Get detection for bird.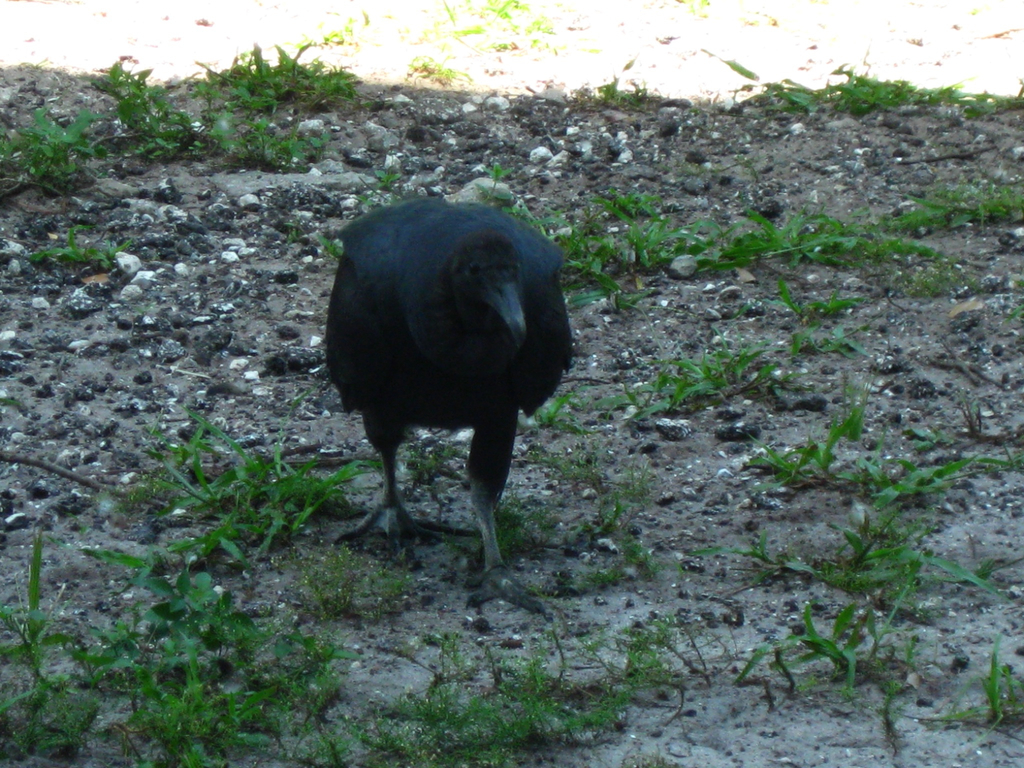
Detection: {"x1": 304, "y1": 205, "x2": 582, "y2": 593}.
